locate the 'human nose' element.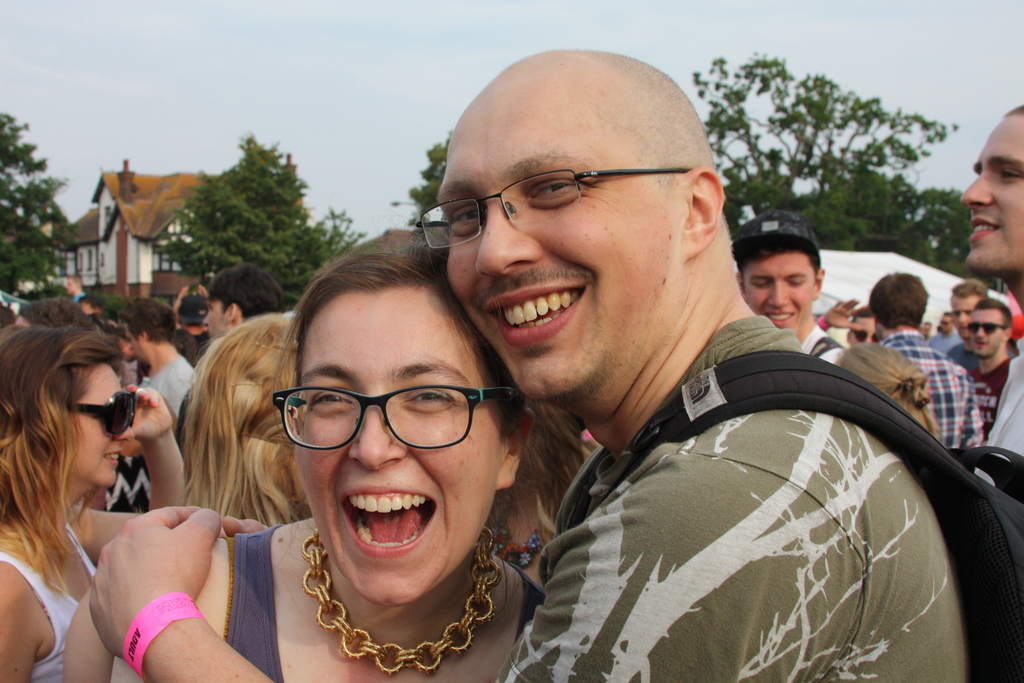
Element bbox: 111, 418, 138, 442.
